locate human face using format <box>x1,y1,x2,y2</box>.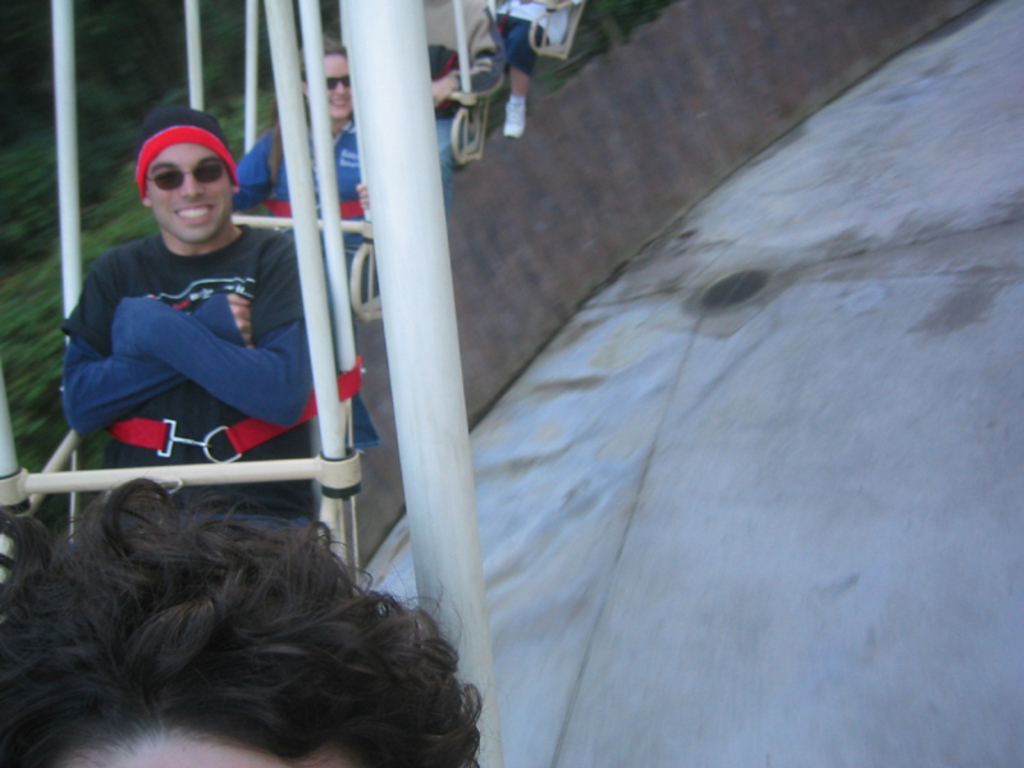
<box>143,141,228,250</box>.
